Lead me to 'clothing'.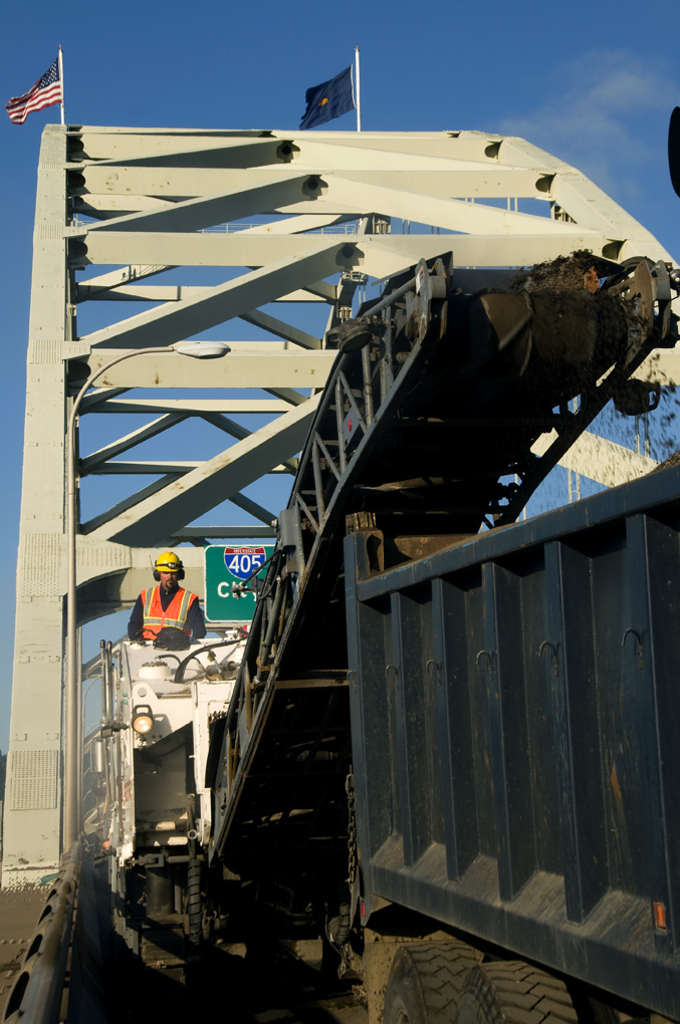
Lead to x1=126, y1=565, x2=202, y2=654.
